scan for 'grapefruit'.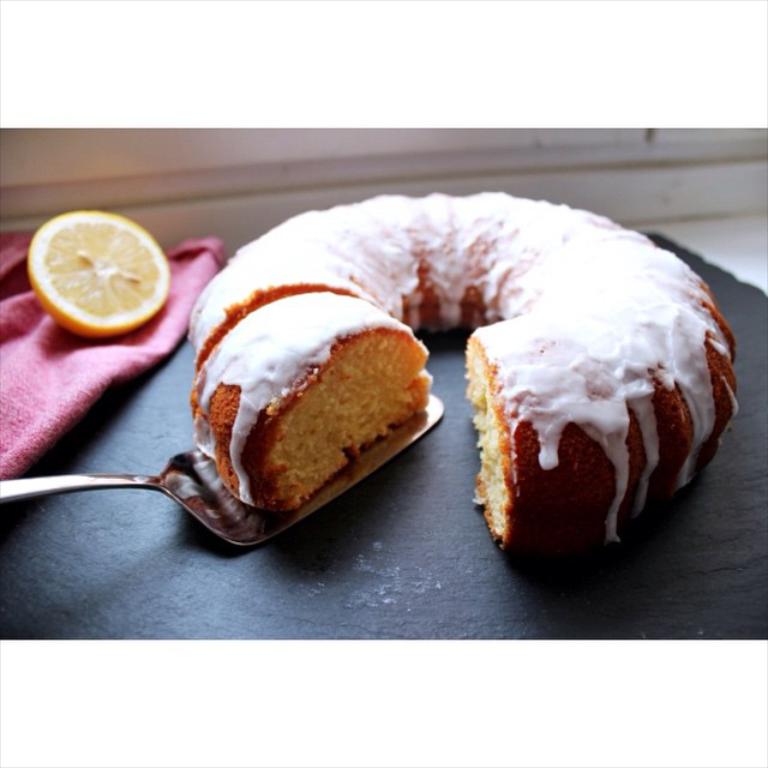
Scan result: region(24, 203, 172, 340).
